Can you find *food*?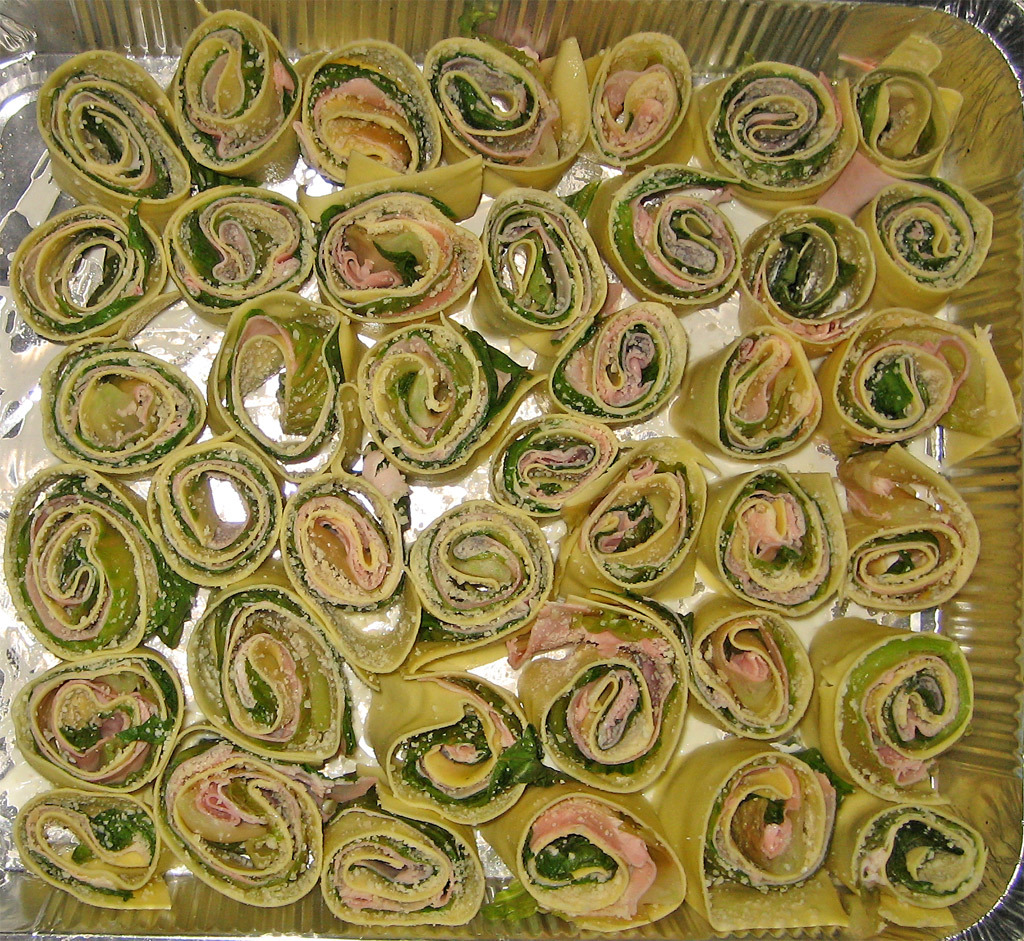
Yes, bounding box: (158,178,321,319).
